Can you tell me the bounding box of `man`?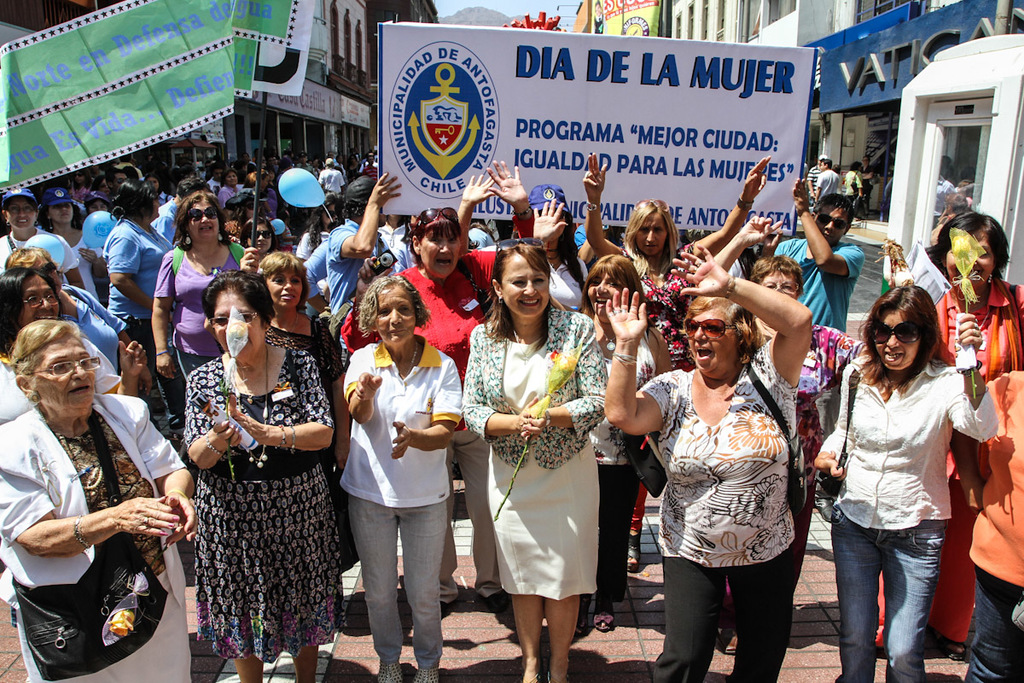
bbox=(321, 172, 402, 362).
